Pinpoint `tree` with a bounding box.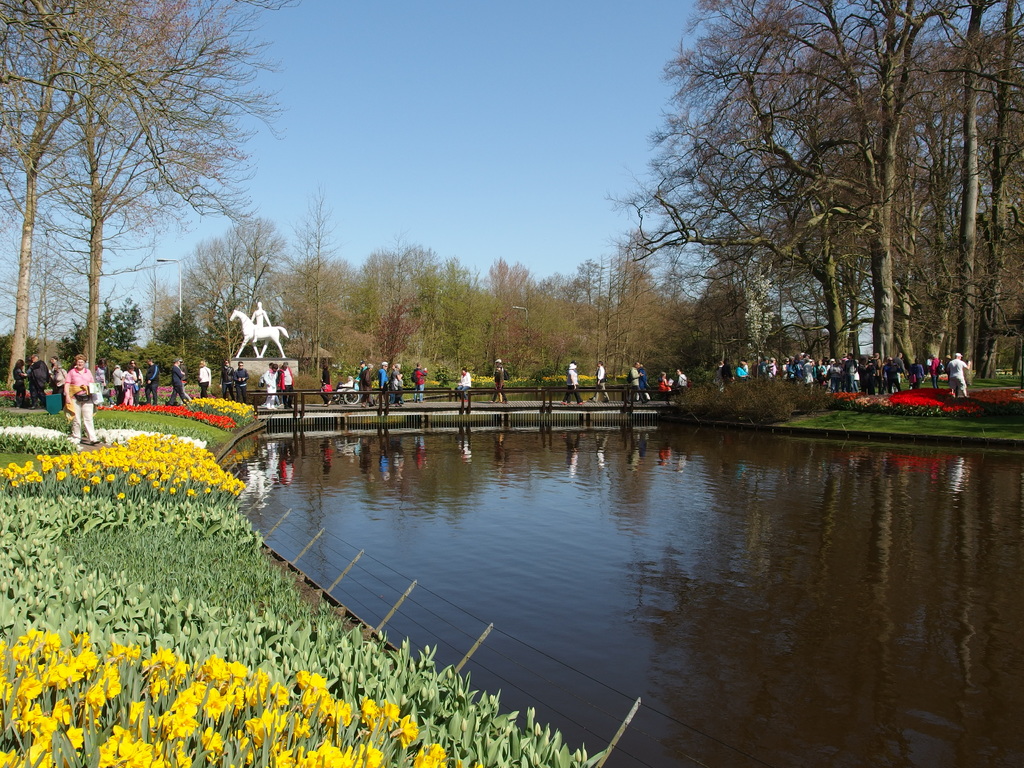
bbox=(0, 0, 184, 393).
